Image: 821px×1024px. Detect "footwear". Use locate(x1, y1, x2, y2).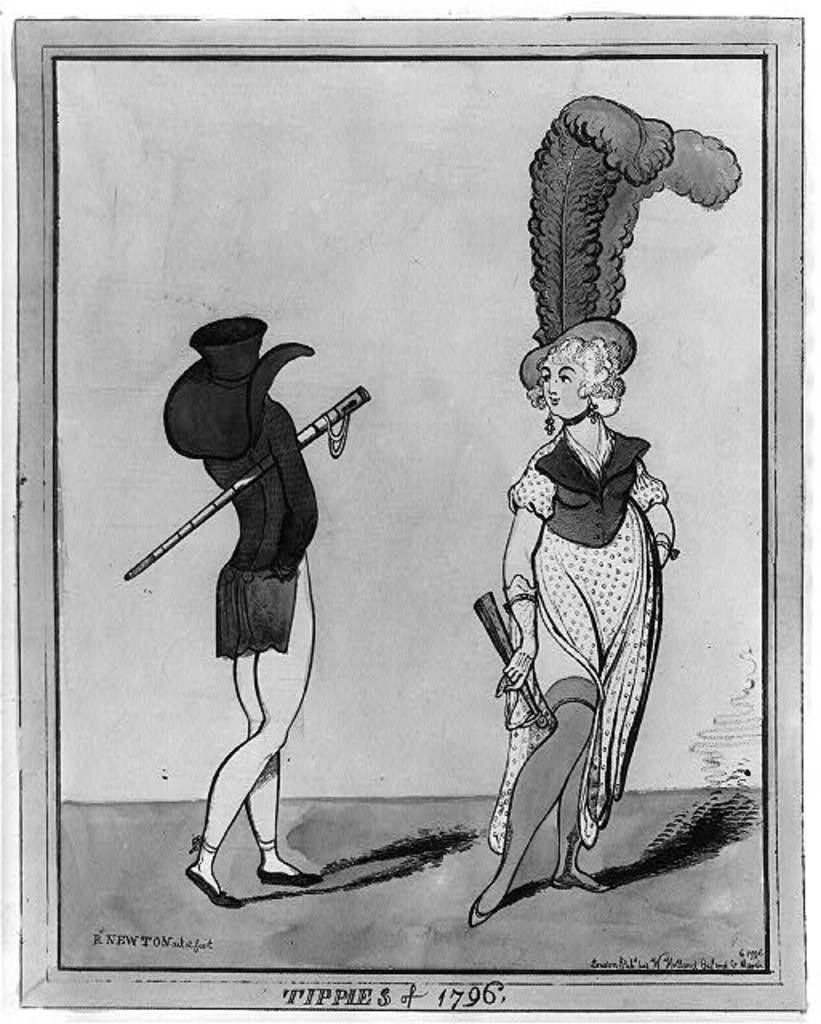
locate(466, 893, 491, 931).
